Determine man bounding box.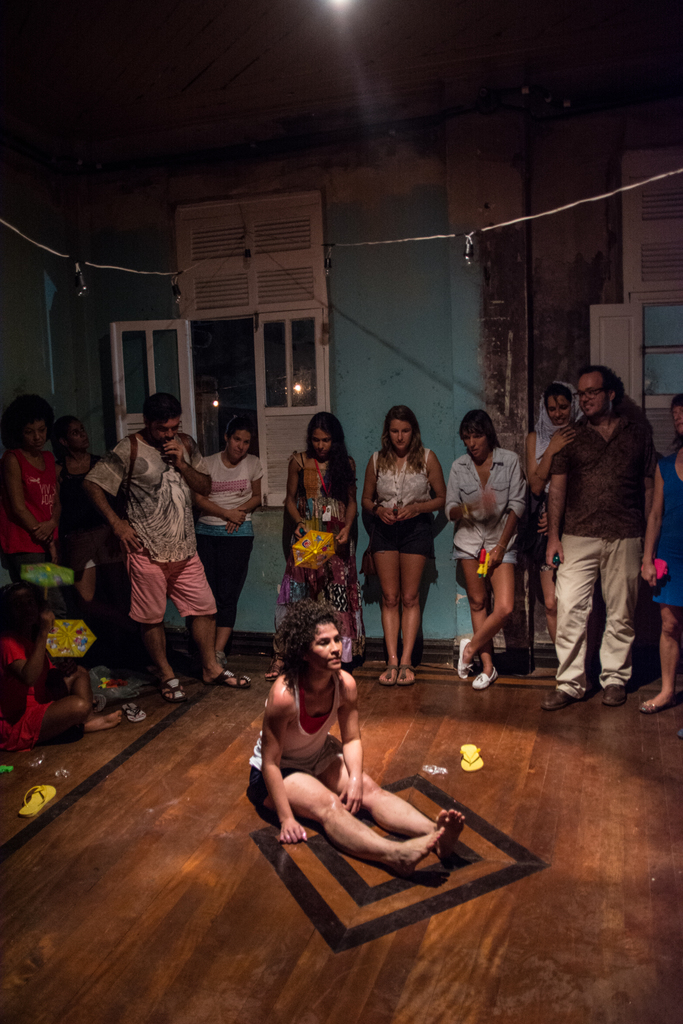
Determined: rect(539, 369, 663, 712).
